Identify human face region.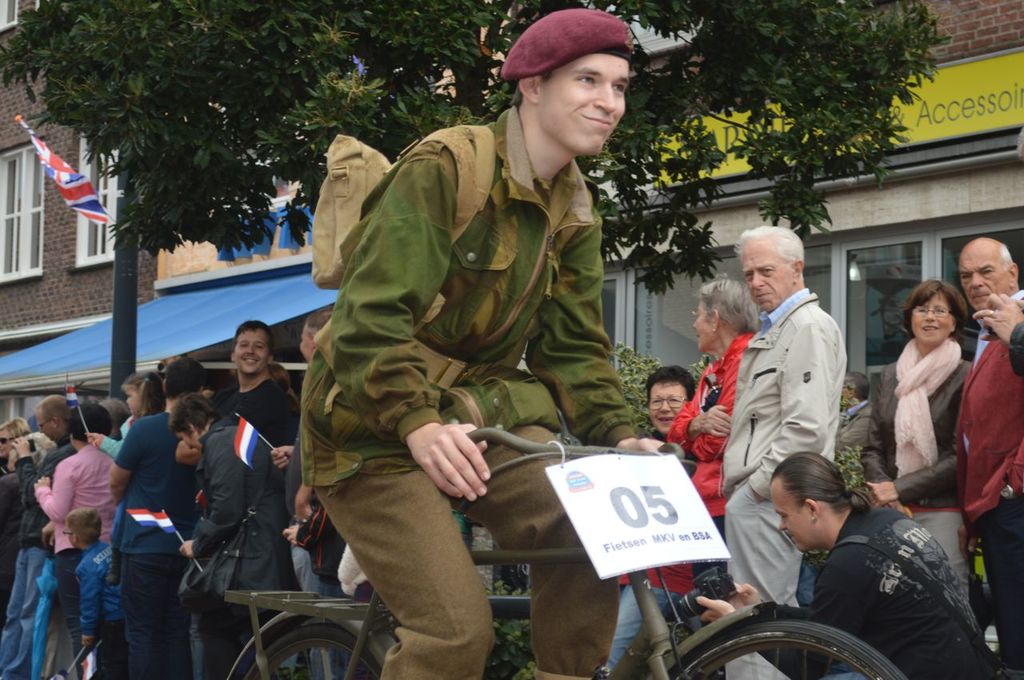
Region: 692:302:712:354.
